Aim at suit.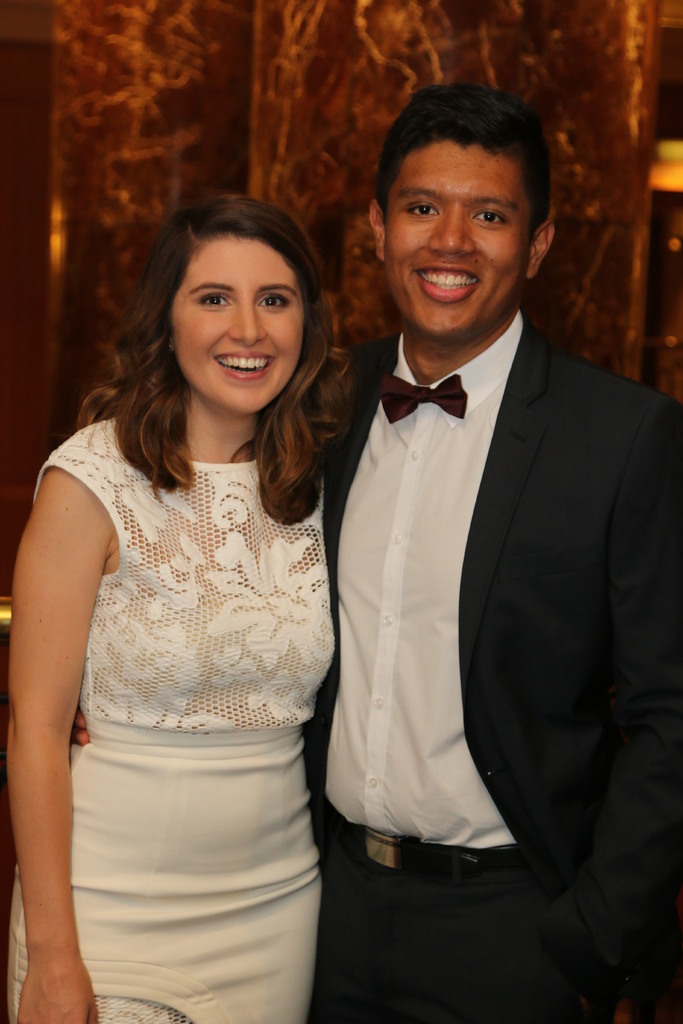
Aimed at [302, 158, 659, 999].
